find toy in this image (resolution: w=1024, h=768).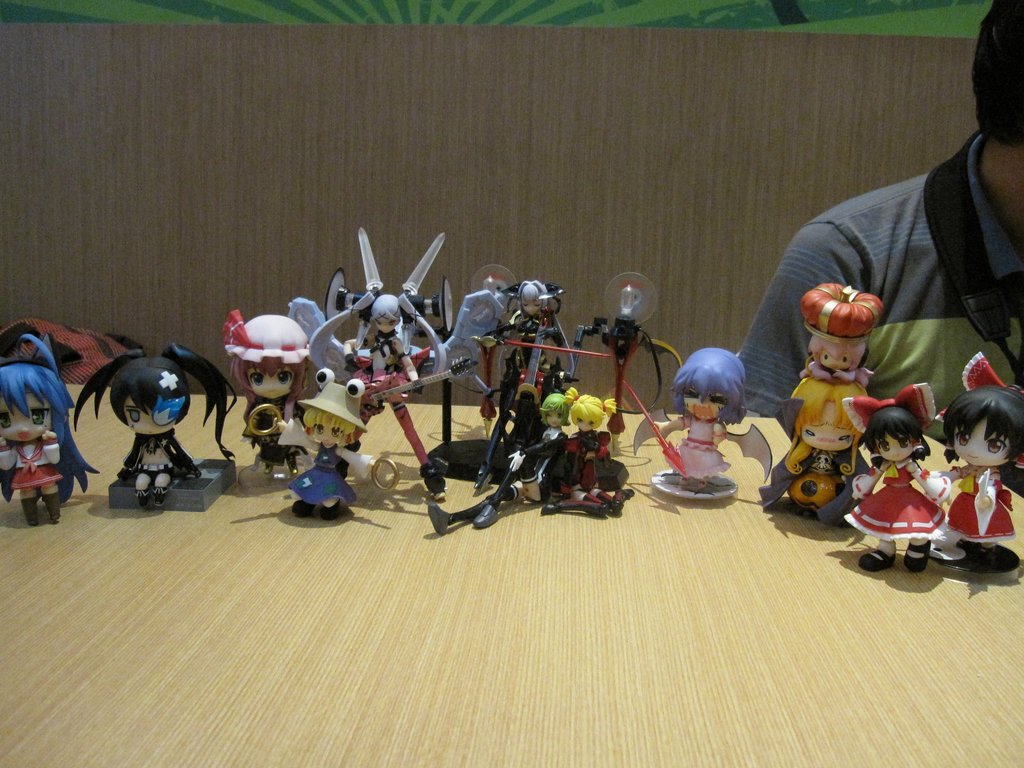
region(0, 328, 98, 529).
